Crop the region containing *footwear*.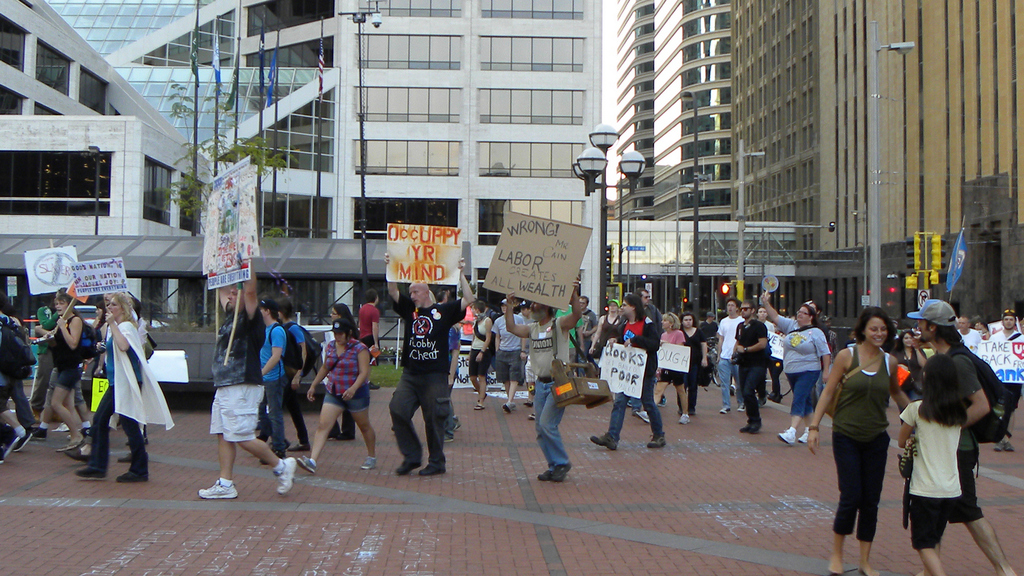
Crop region: <bbox>648, 432, 667, 445</bbox>.
